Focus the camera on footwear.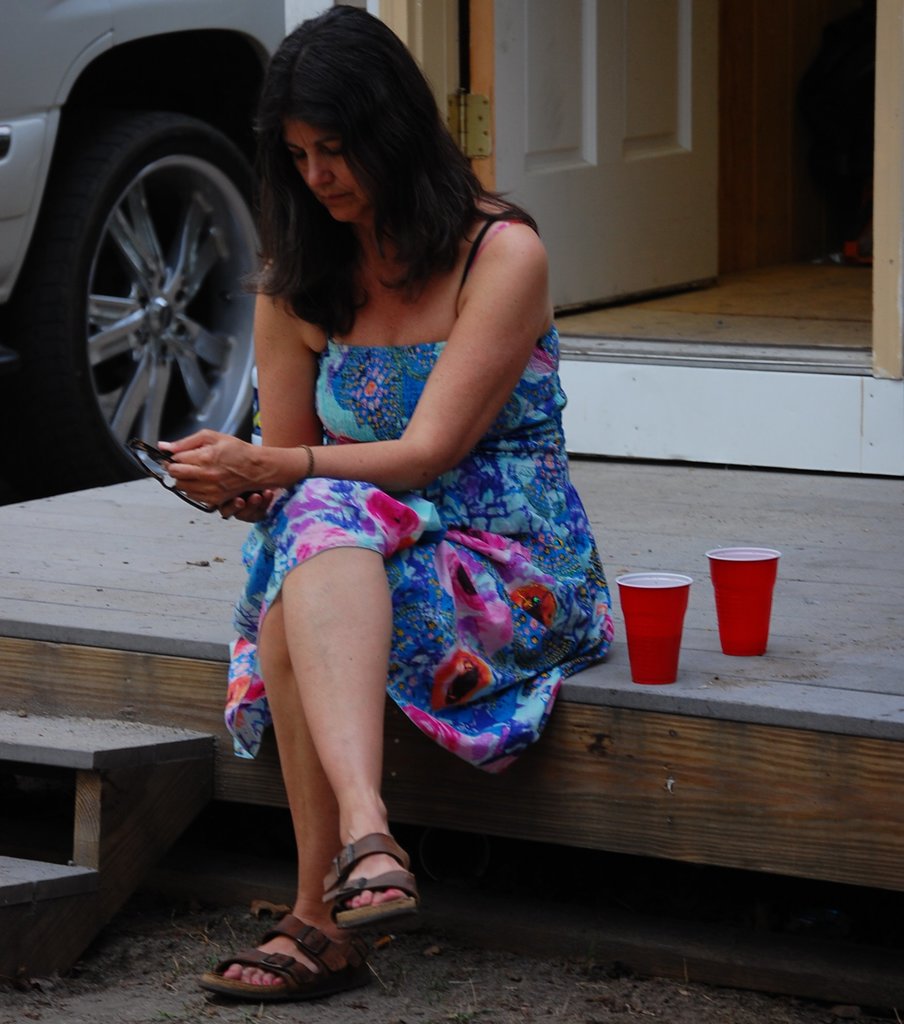
Focus region: <bbox>319, 829, 423, 927</bbox>.
